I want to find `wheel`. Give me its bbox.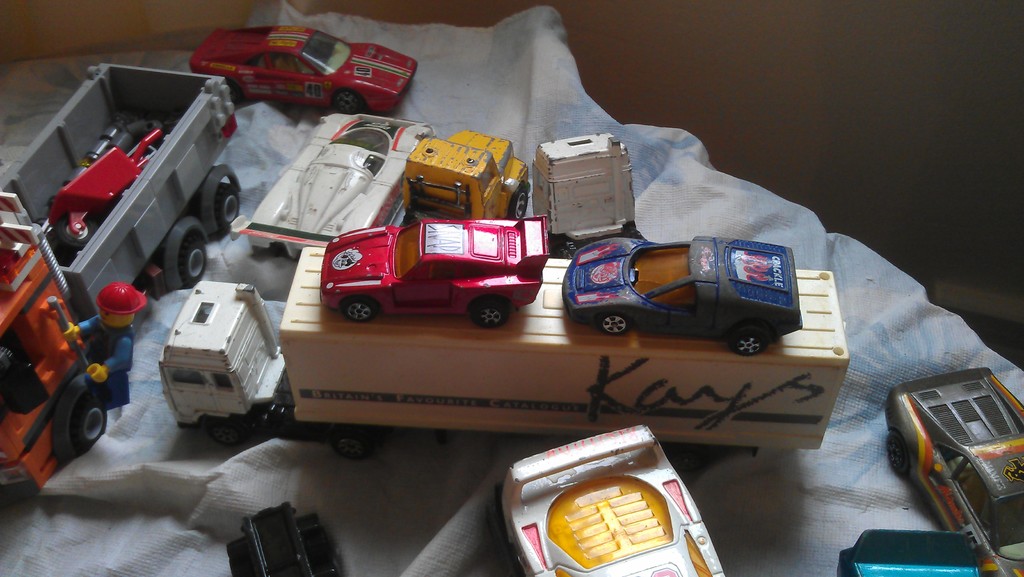
345, 293, 372, 320.
